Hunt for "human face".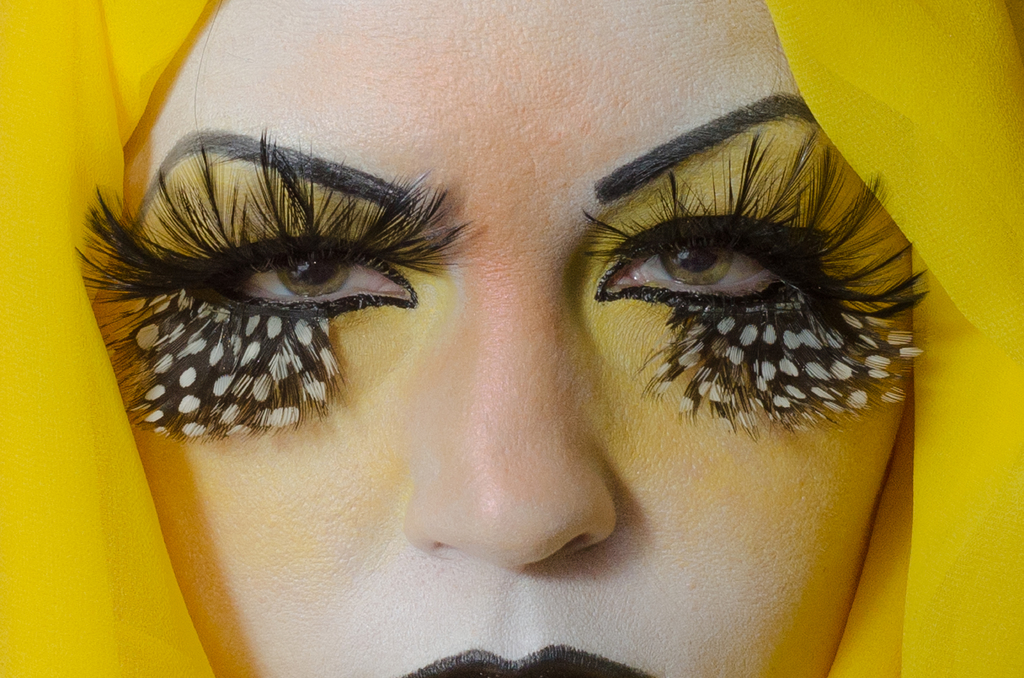
Hunted down at detection(81, 0, 917, 677).
